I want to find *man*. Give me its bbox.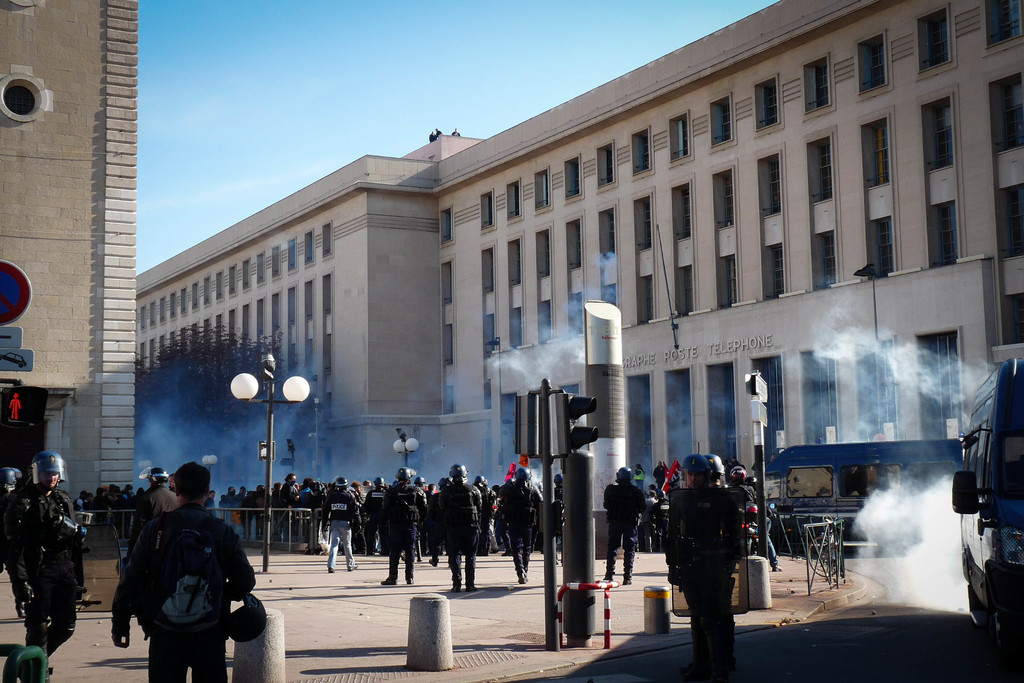
358 474 386 554.
